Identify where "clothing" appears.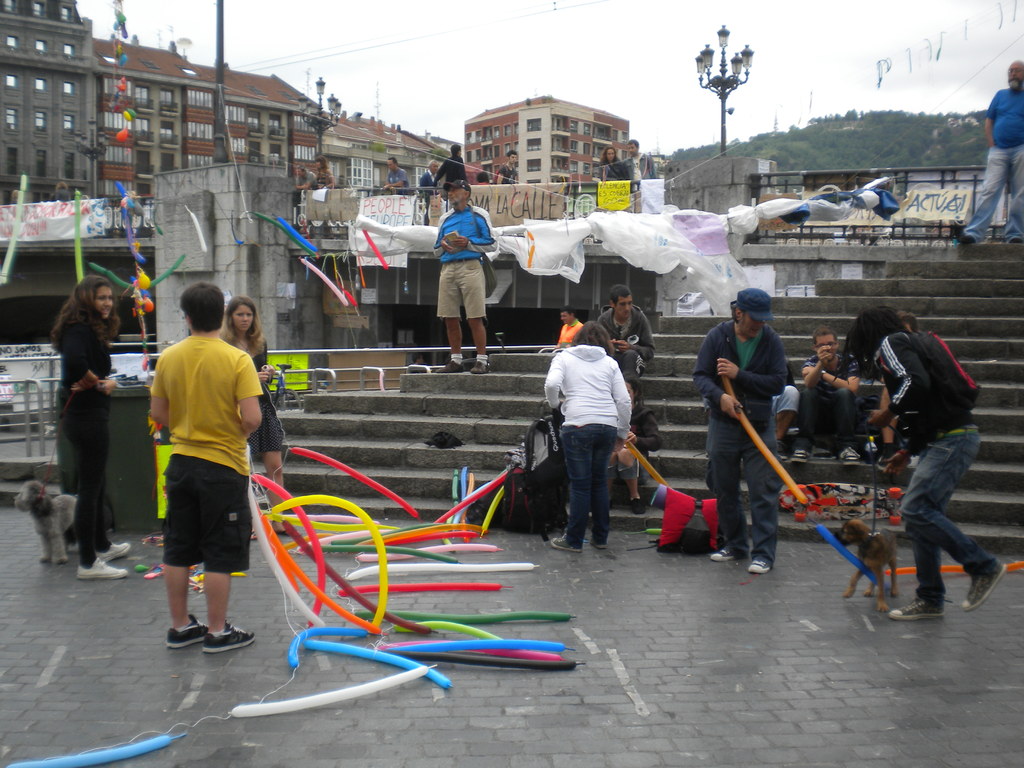
Appears at x1=432, y1=200, x2=488, y2=317.
